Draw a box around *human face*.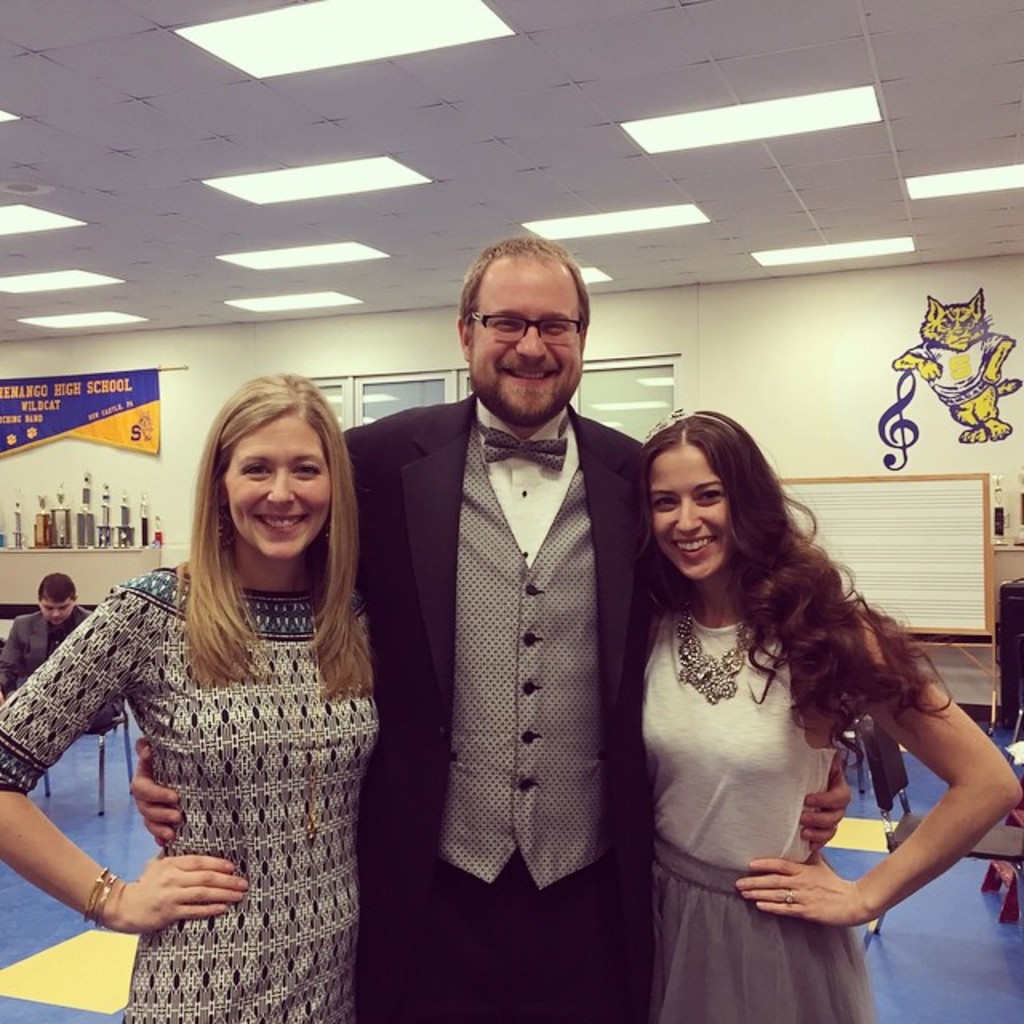
646,450,728,584.
